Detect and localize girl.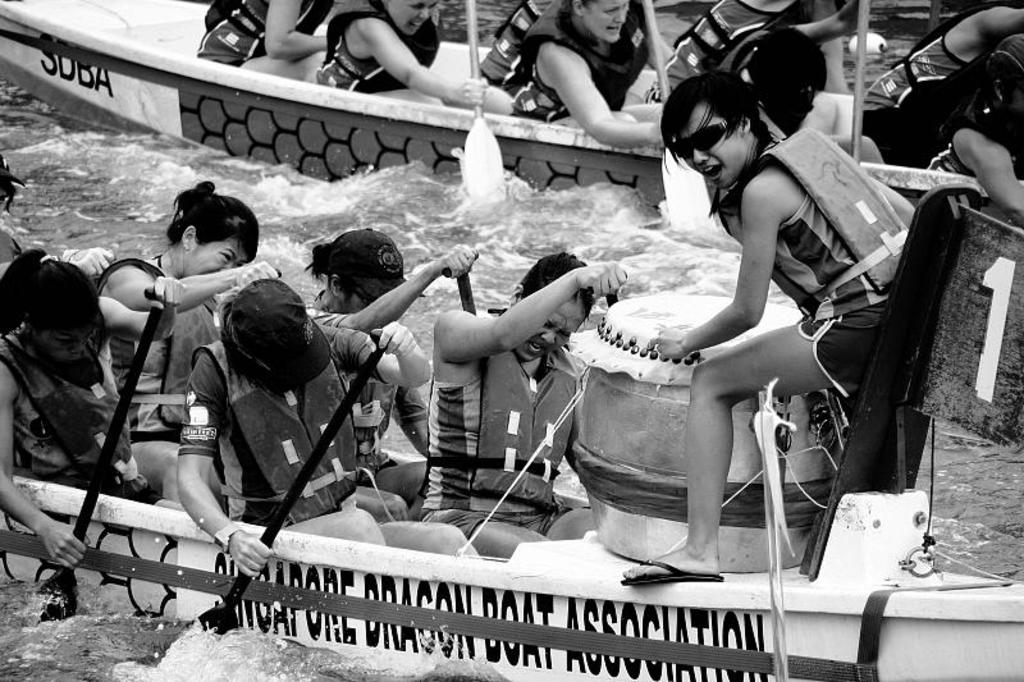
Localized at detection(0, 250, 119, 558).
